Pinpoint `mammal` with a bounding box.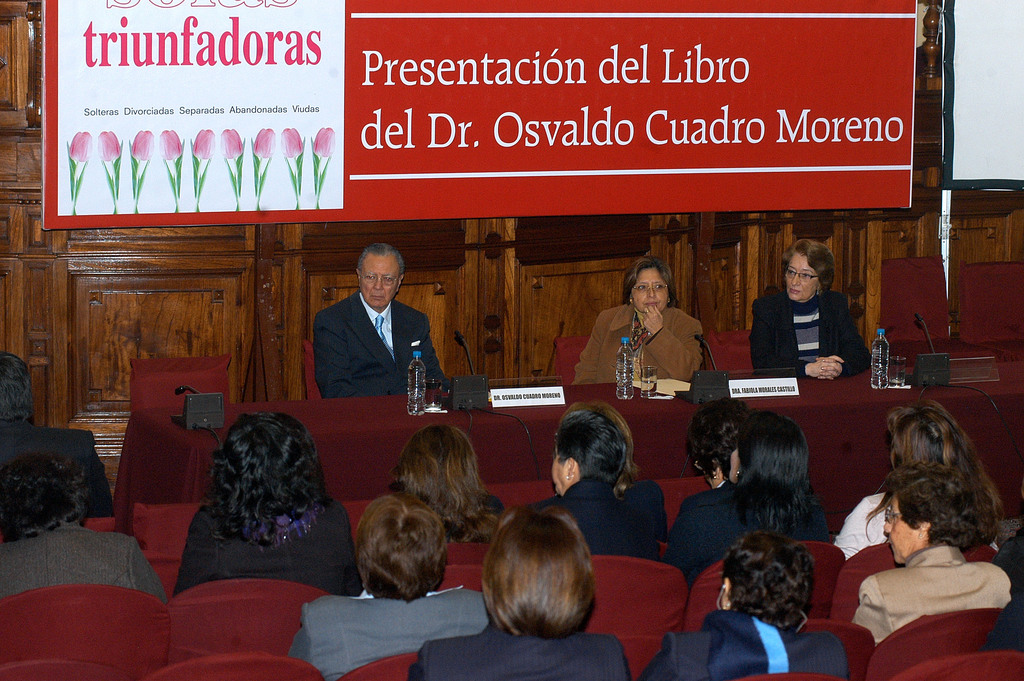
box=[0, 456, 172, 603].
